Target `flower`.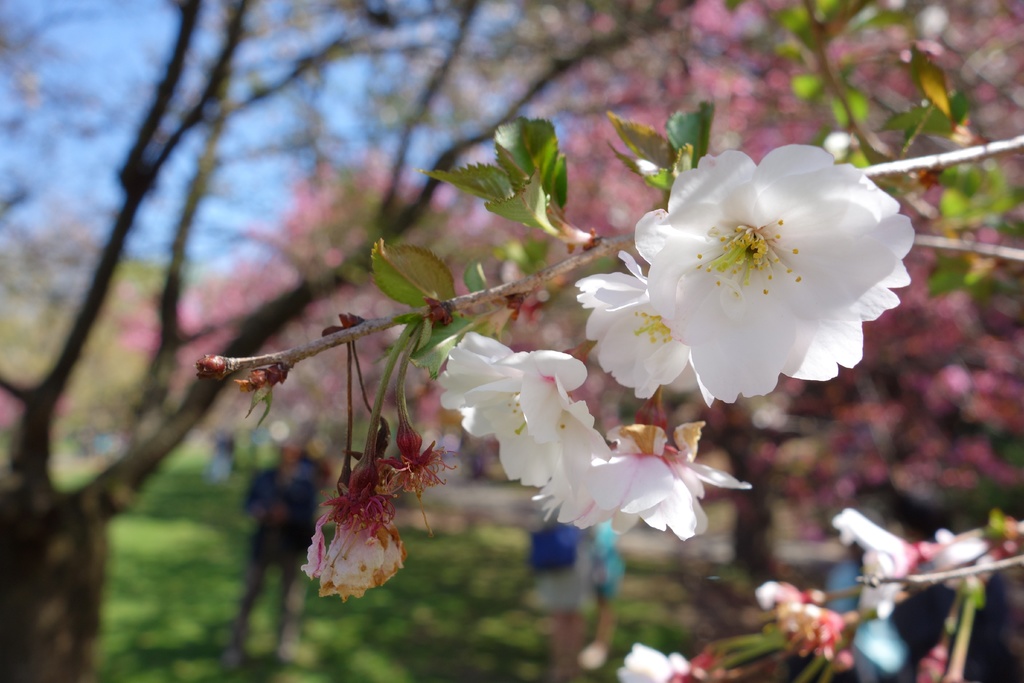
Target region: {"x1": 611, "y1": 136, "x2": 897, "y2": 411}.
